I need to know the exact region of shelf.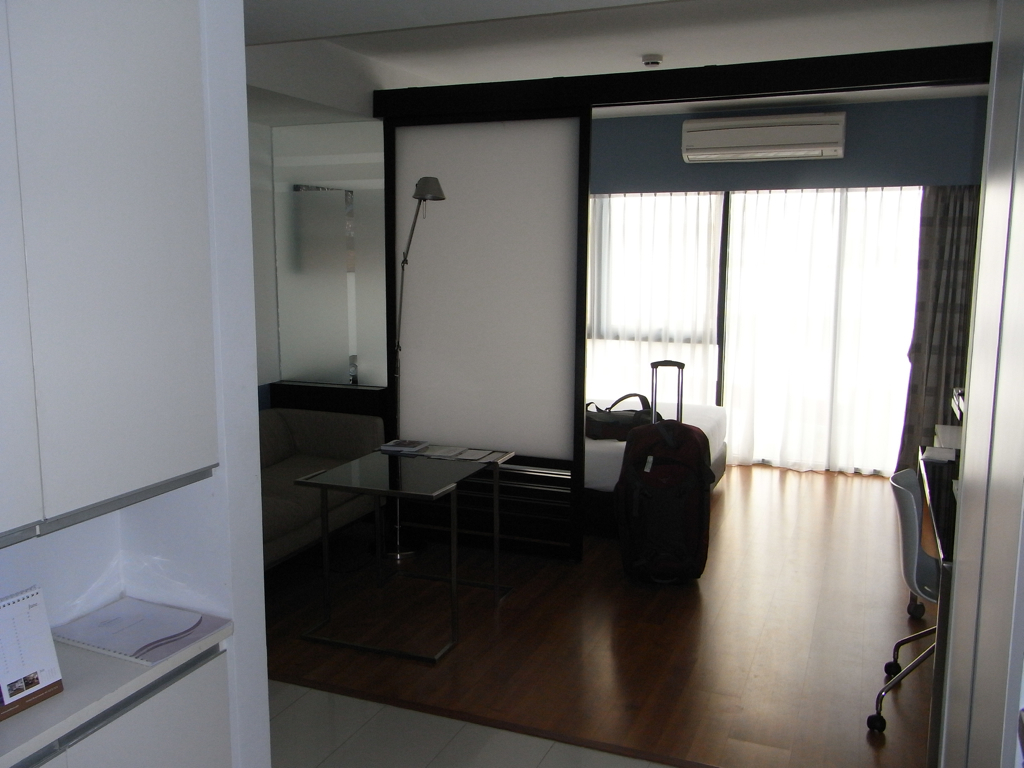
Region: bbox(141, 41, 980, 715).
